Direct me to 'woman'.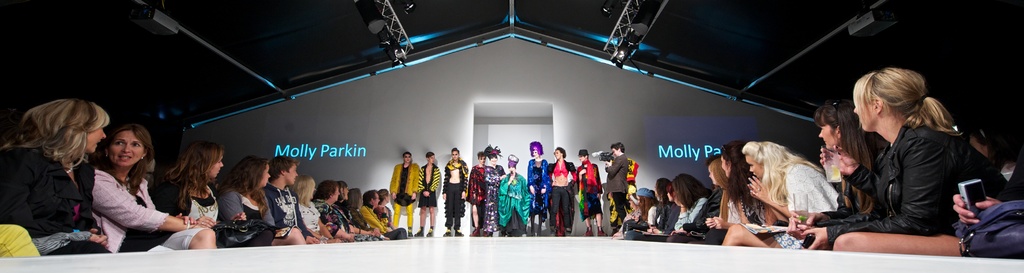
Direction: (499, 152, 531, 233).
